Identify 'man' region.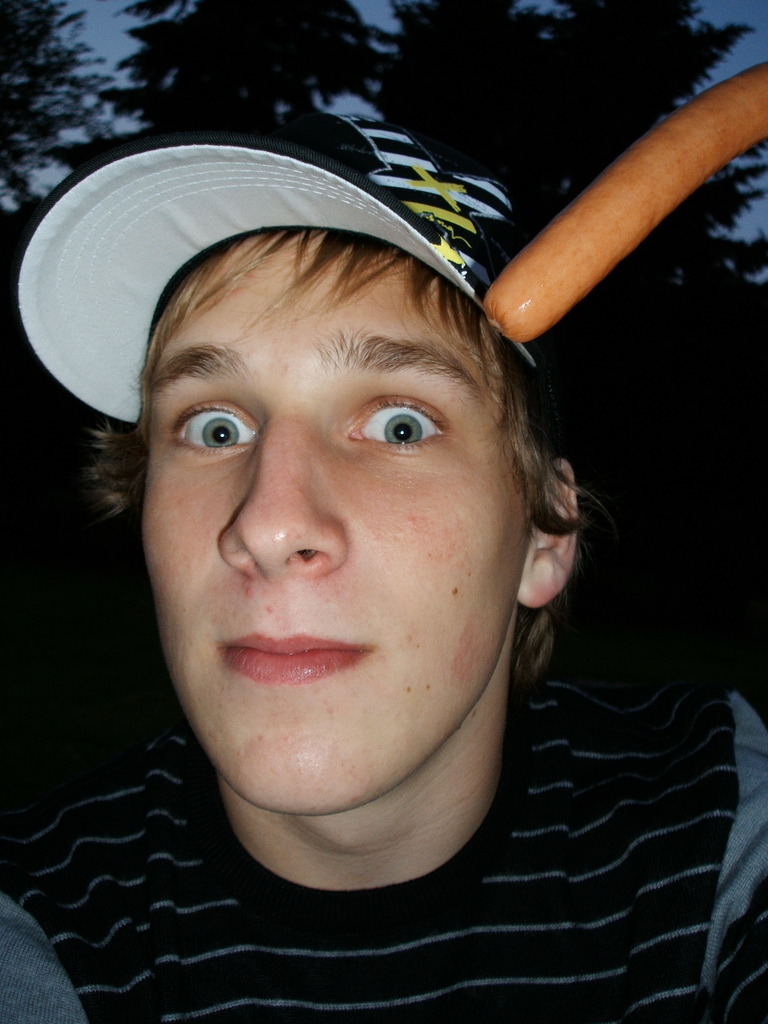
Region: box=[0, 106, 736, 1023].
